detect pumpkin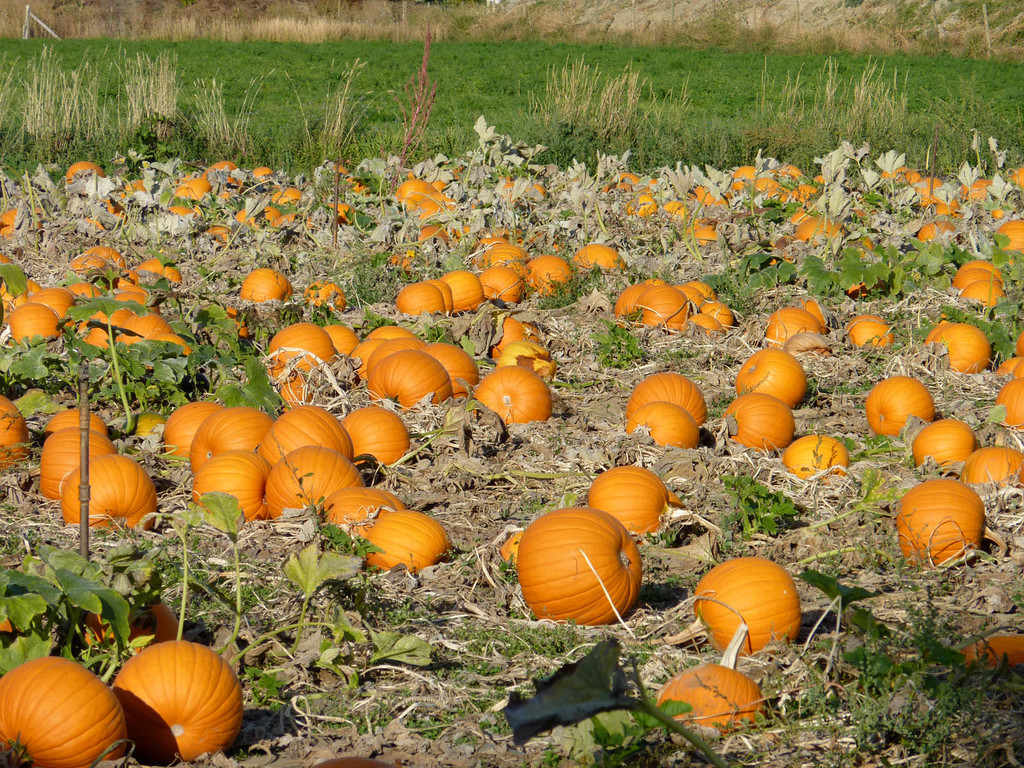
crop(654, 619, 769, 733)
